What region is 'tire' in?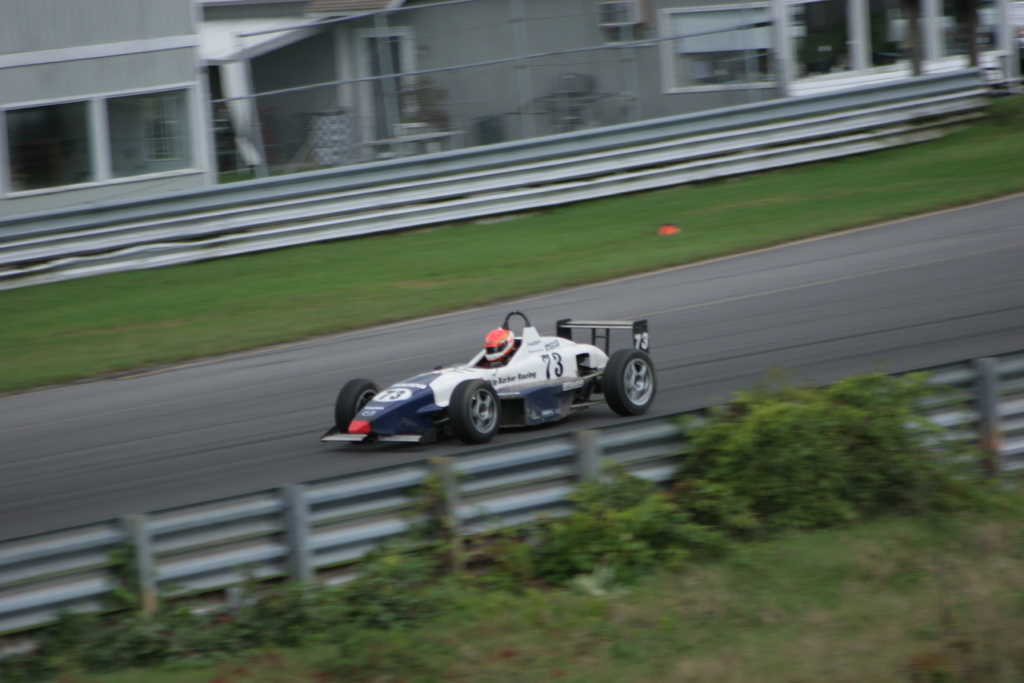
bbox=(331, 378, 377, 431).
